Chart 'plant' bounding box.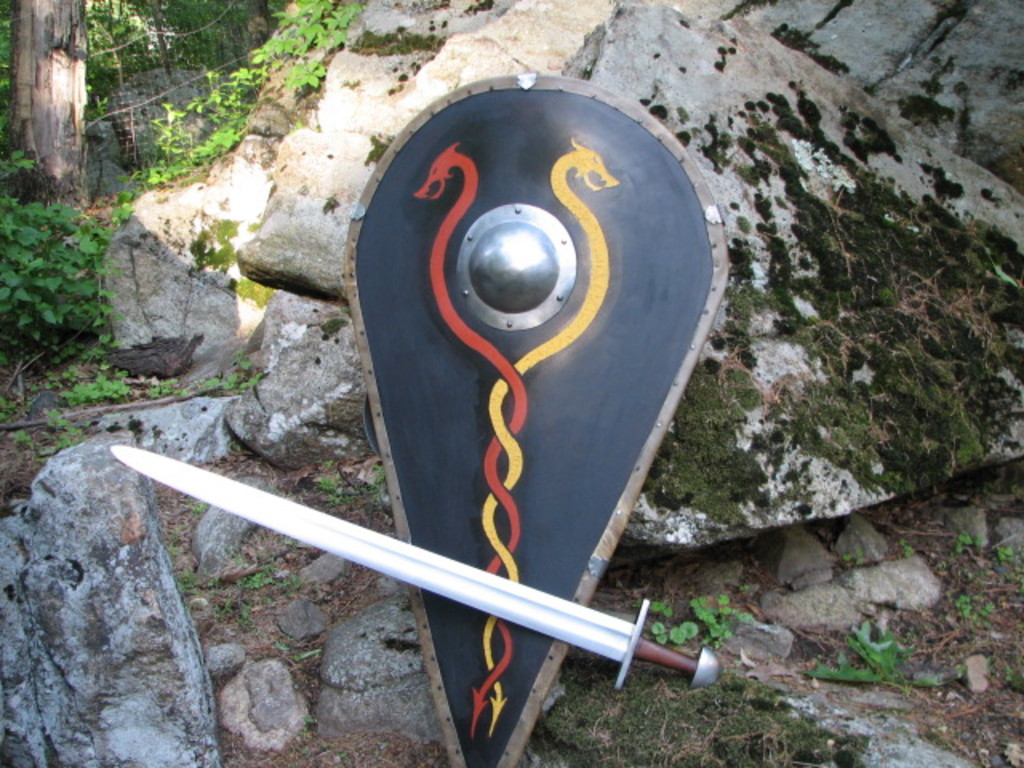
Charted: 987:659:1022:698.
